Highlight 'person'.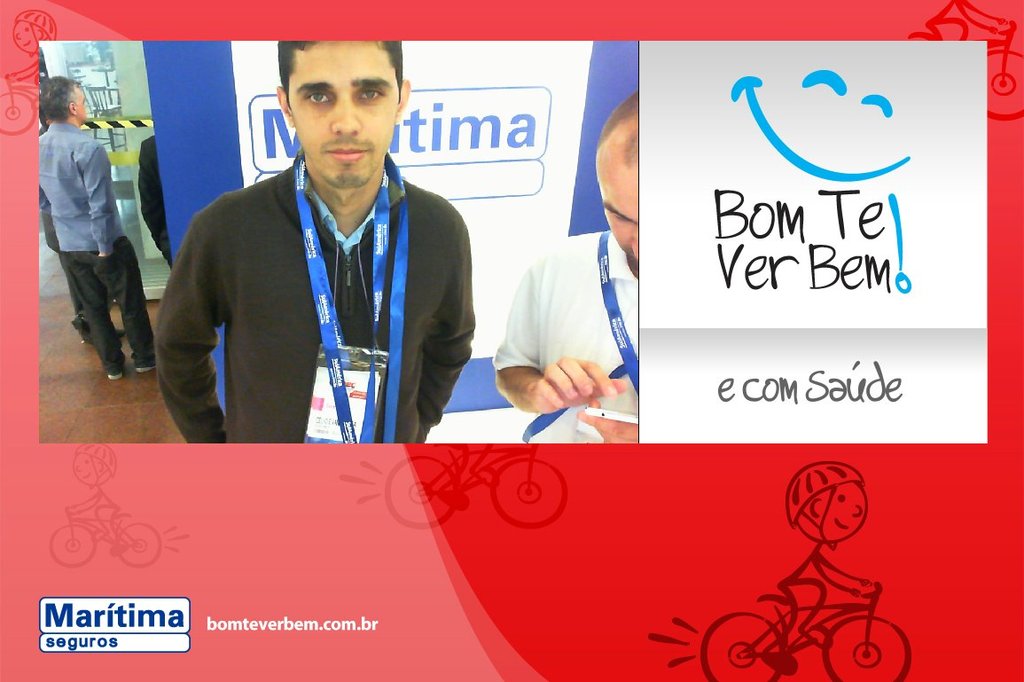
Highlighted region: {"x1": 65, "y1": 439, "x2": 129, "y2": 550}.
